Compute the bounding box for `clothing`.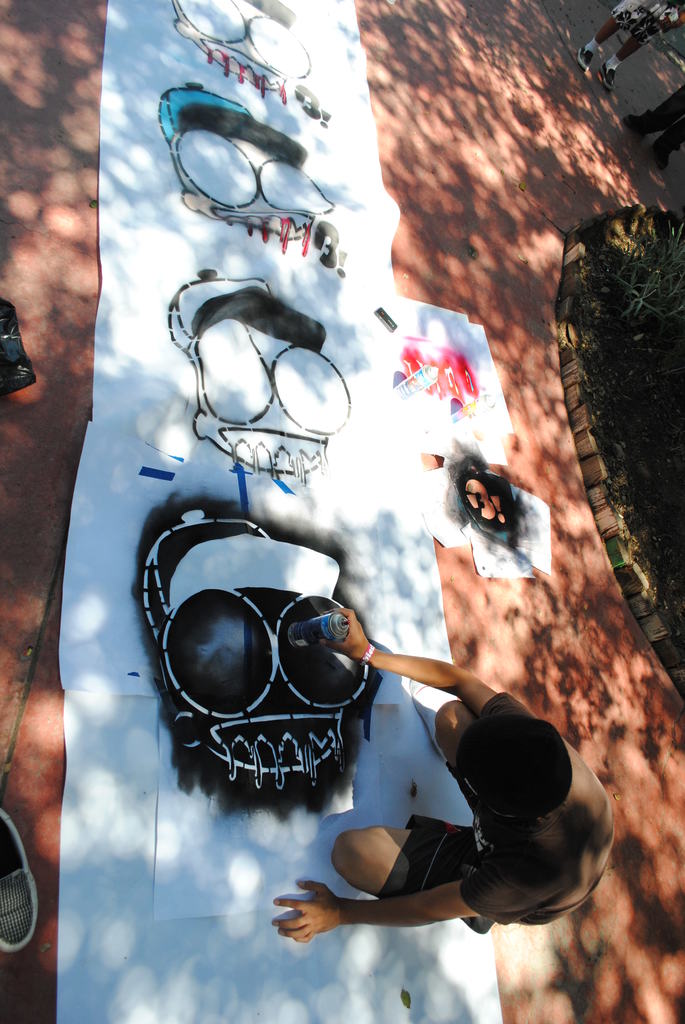
region(375, 684, 626, 941).
